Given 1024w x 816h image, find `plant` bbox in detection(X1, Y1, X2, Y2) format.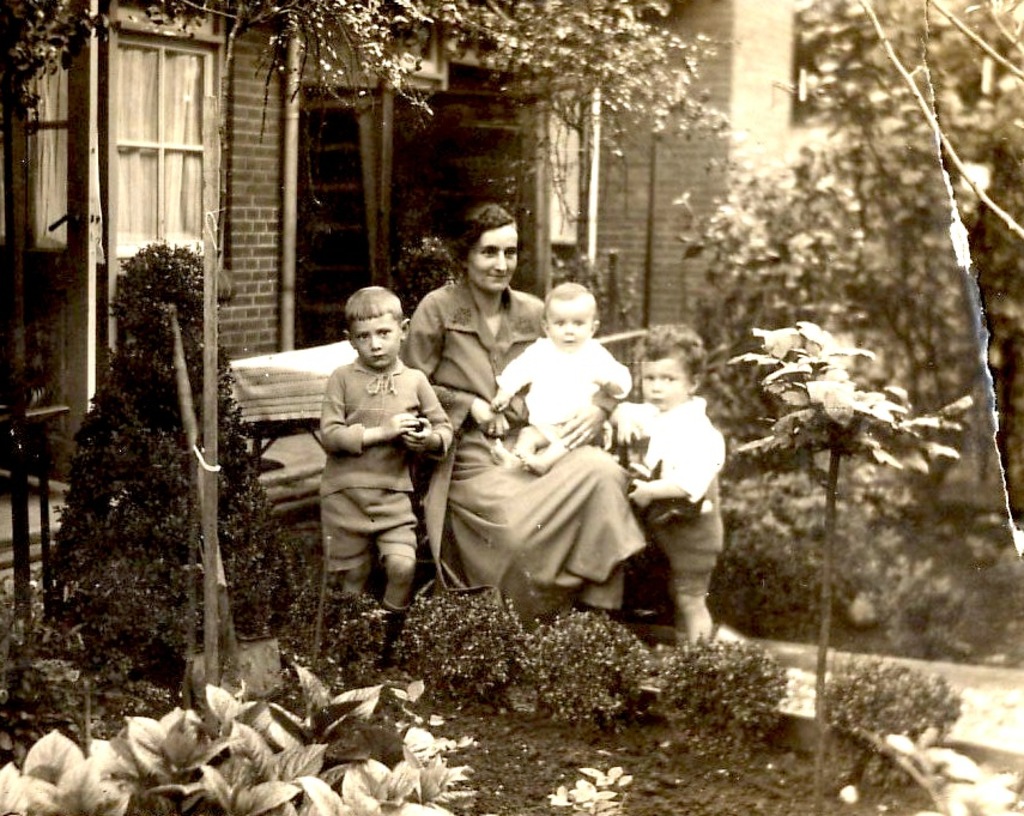
detection(26, 181, 246, 730).
